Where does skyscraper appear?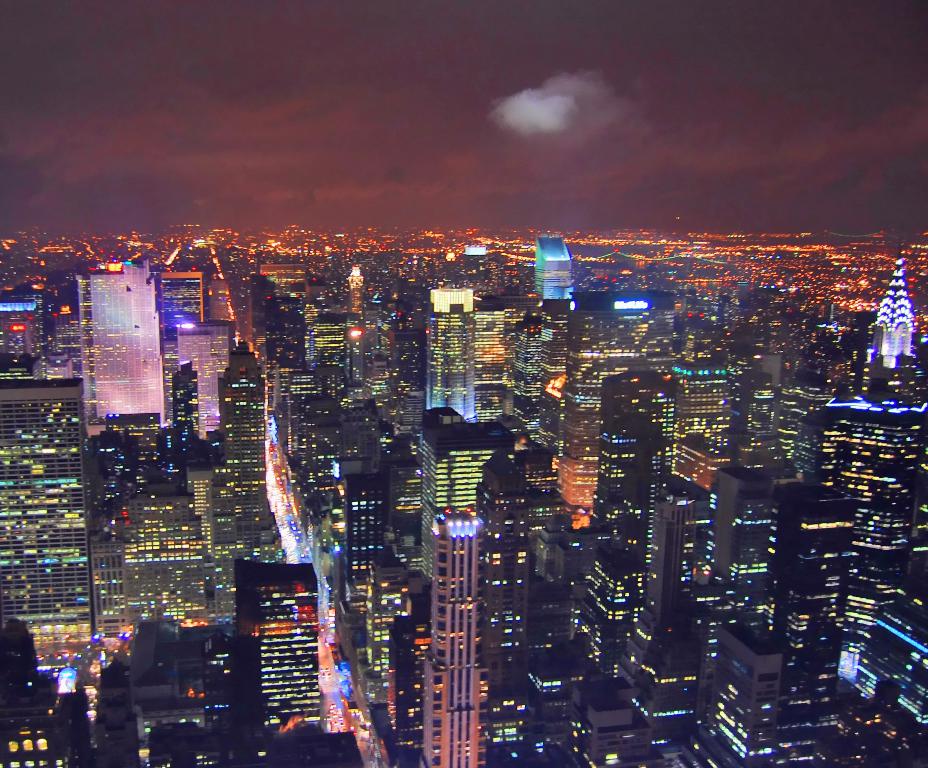
Appears at 472, 293, 510, 391.
